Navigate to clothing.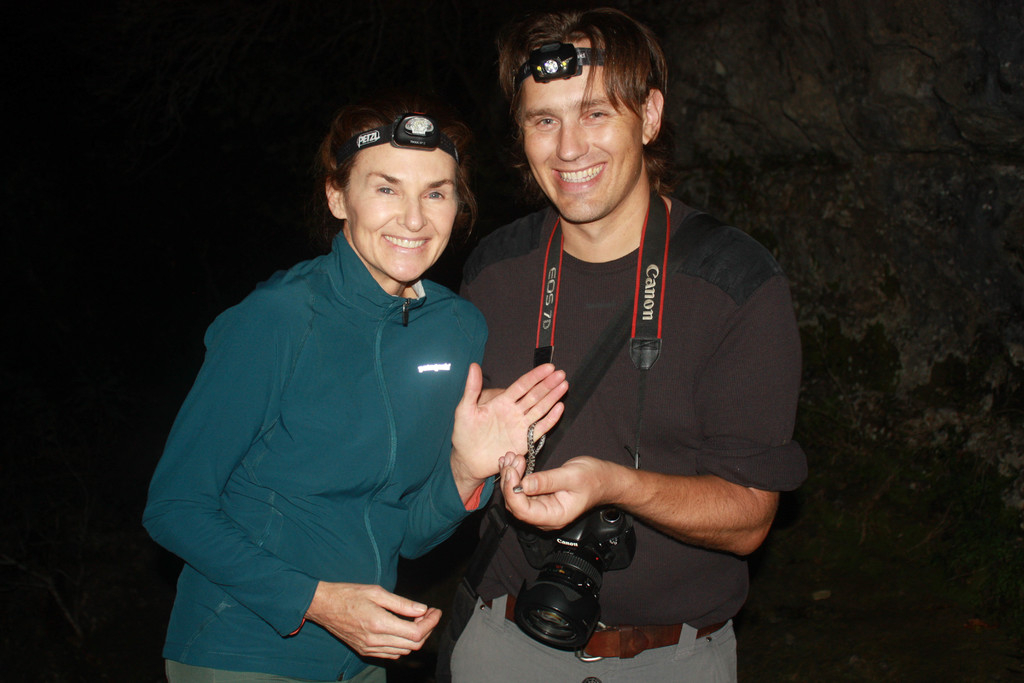
Navigation target: box(459, 195, 806, 682).
